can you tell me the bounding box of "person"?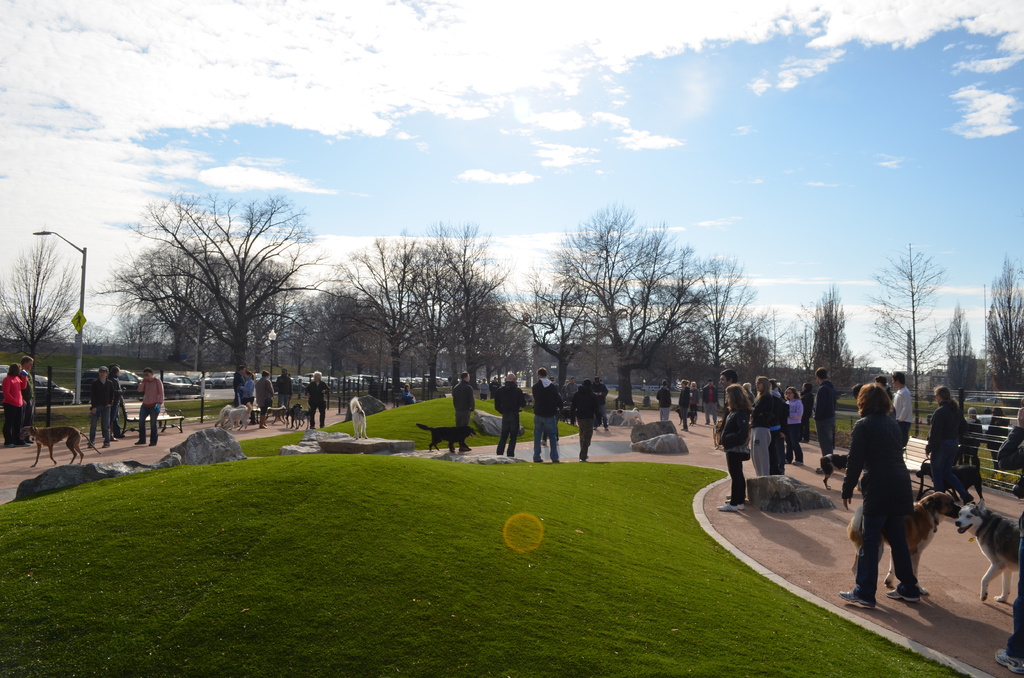
<bbox>255, 367, 272, 411</bbox>.
